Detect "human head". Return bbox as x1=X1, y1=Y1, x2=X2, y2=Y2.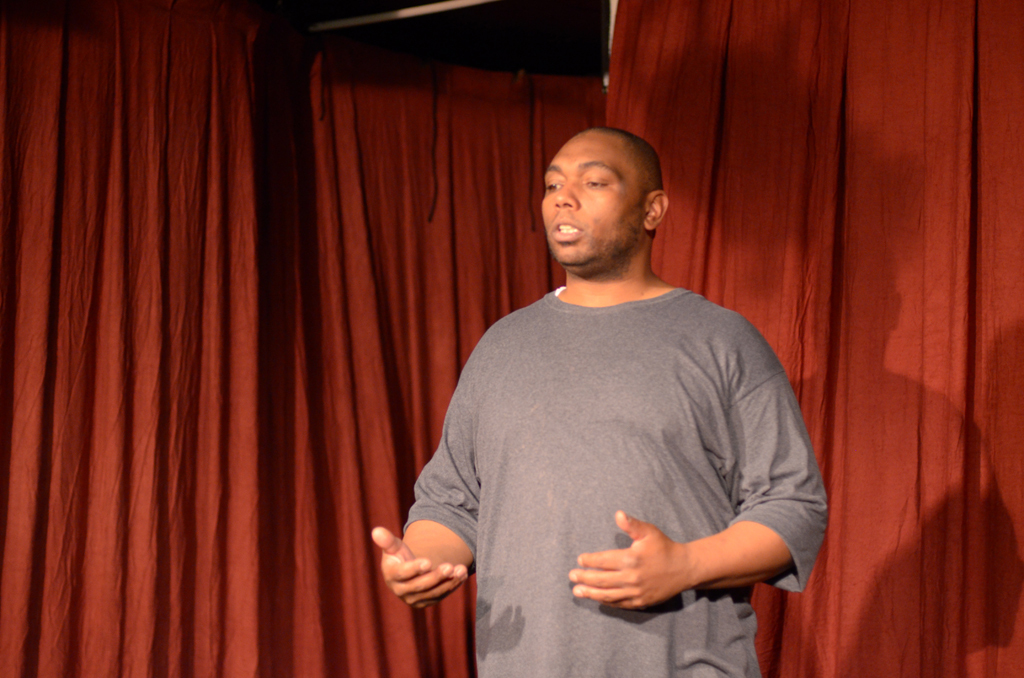
x1=533, y1=115, x2=676, y2=261.
